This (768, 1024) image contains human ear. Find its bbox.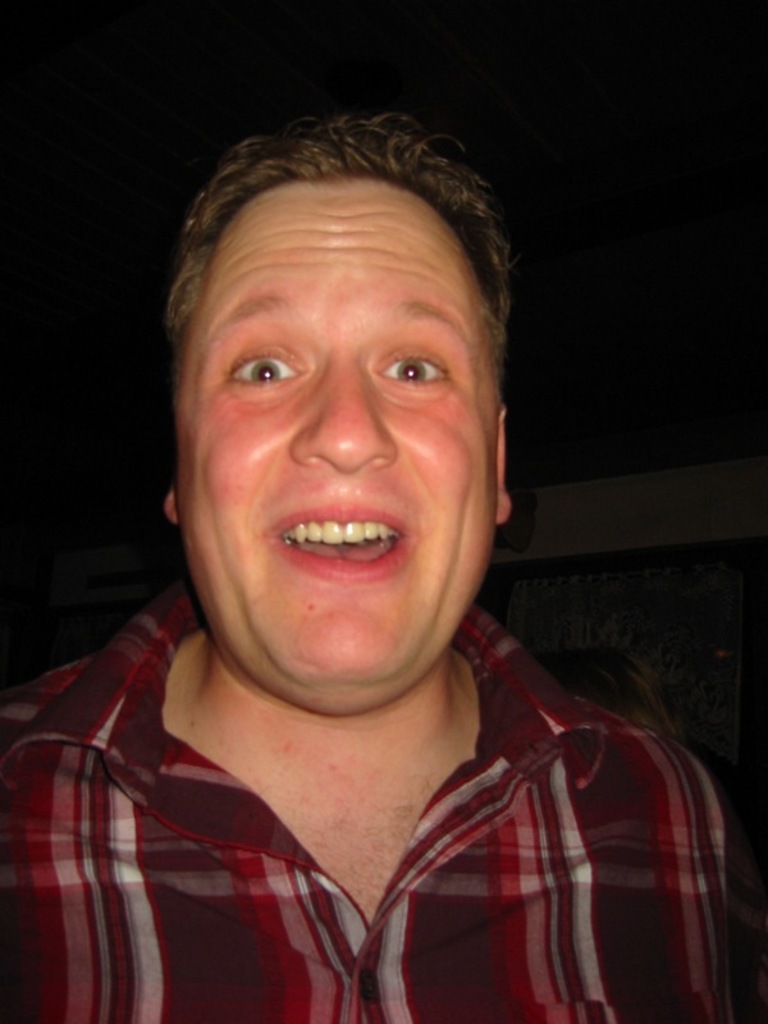
(x1=494, y1=397, x2=516, y2=526).
